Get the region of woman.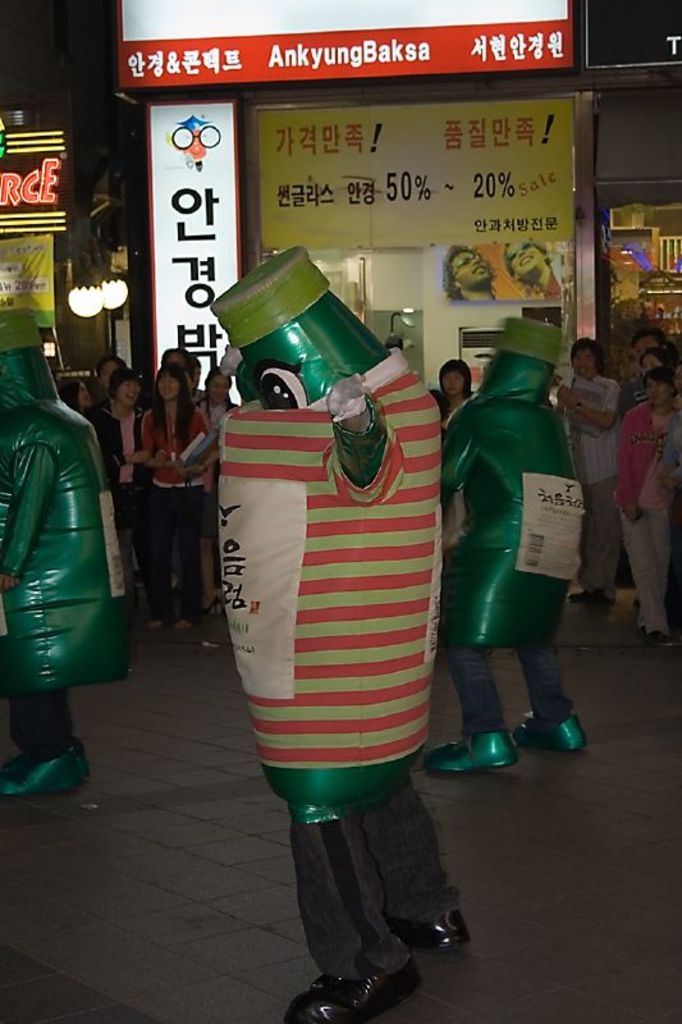
box=[90, 370, 164, 625].
